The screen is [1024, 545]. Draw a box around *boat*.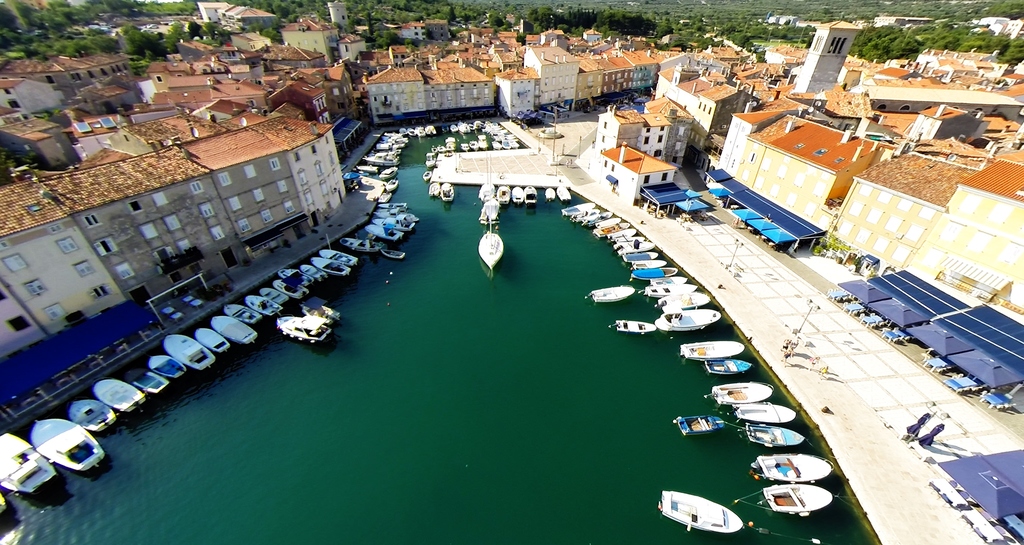
bbox(472, 227, 498, 280).
